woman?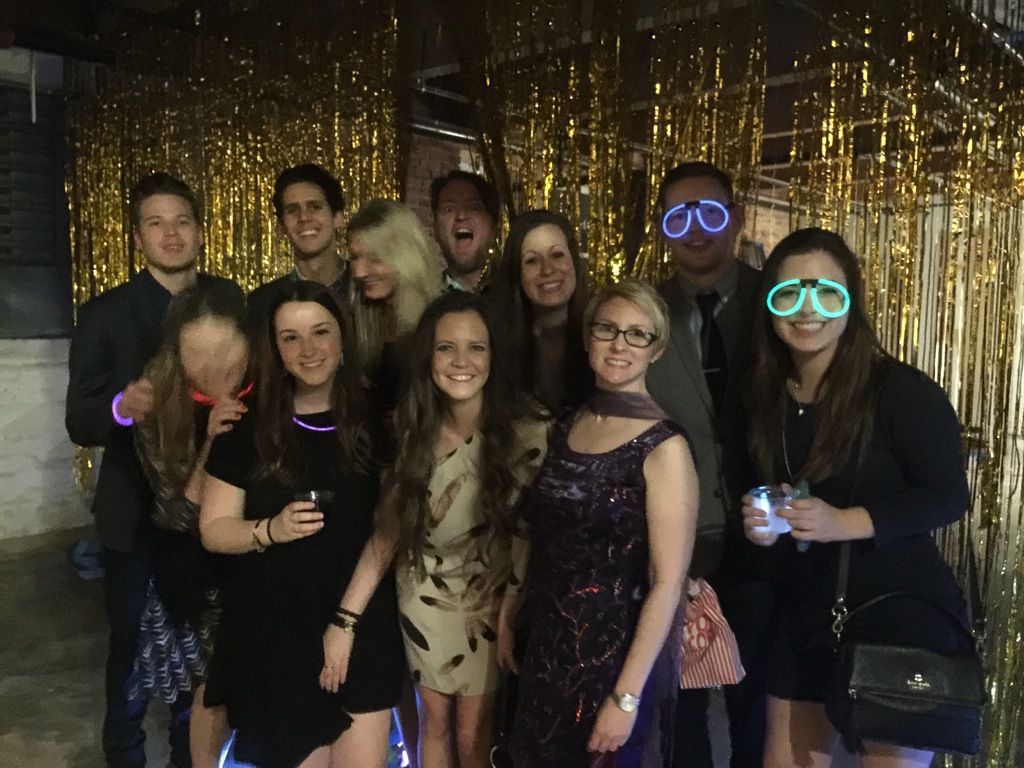
[x1=719, y1=221, x2=972, y2=765]
